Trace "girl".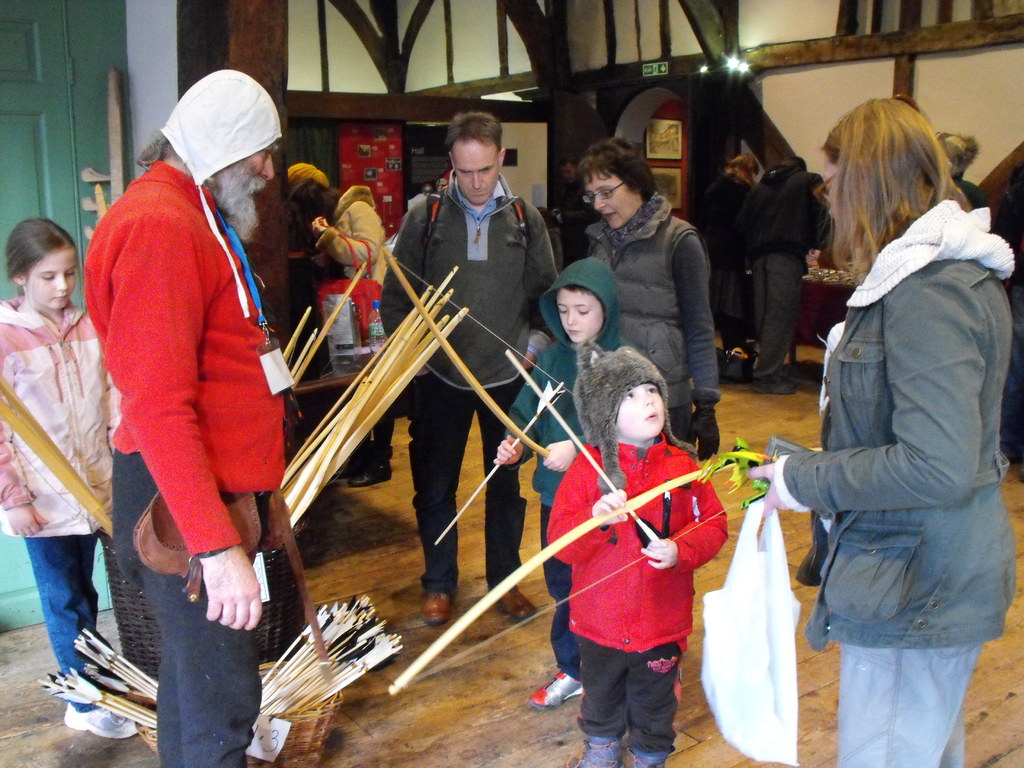
Traced to <box>0,221,139,740</box>.
